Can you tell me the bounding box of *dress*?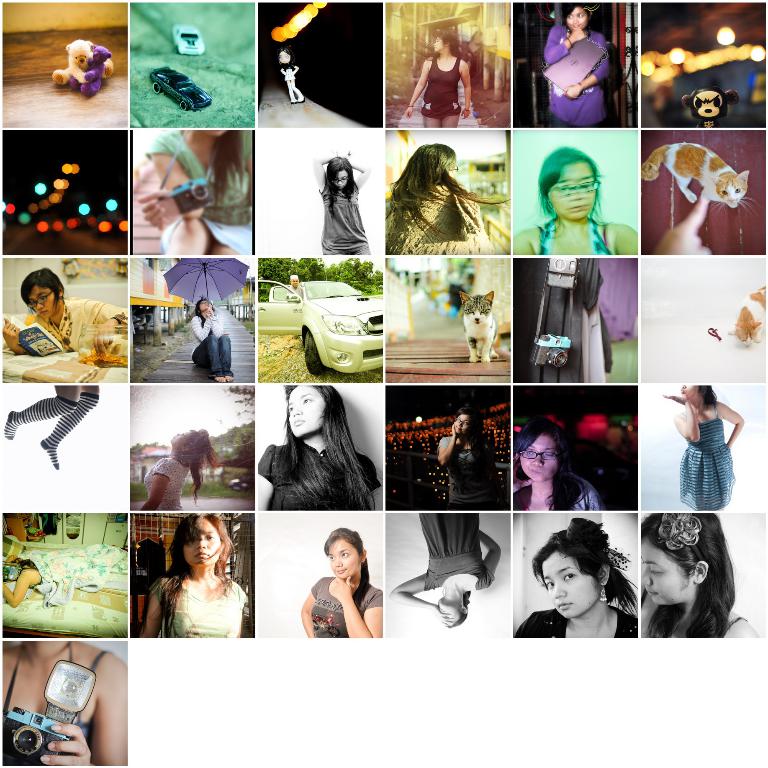
crop(679, 407, 732, 508).
